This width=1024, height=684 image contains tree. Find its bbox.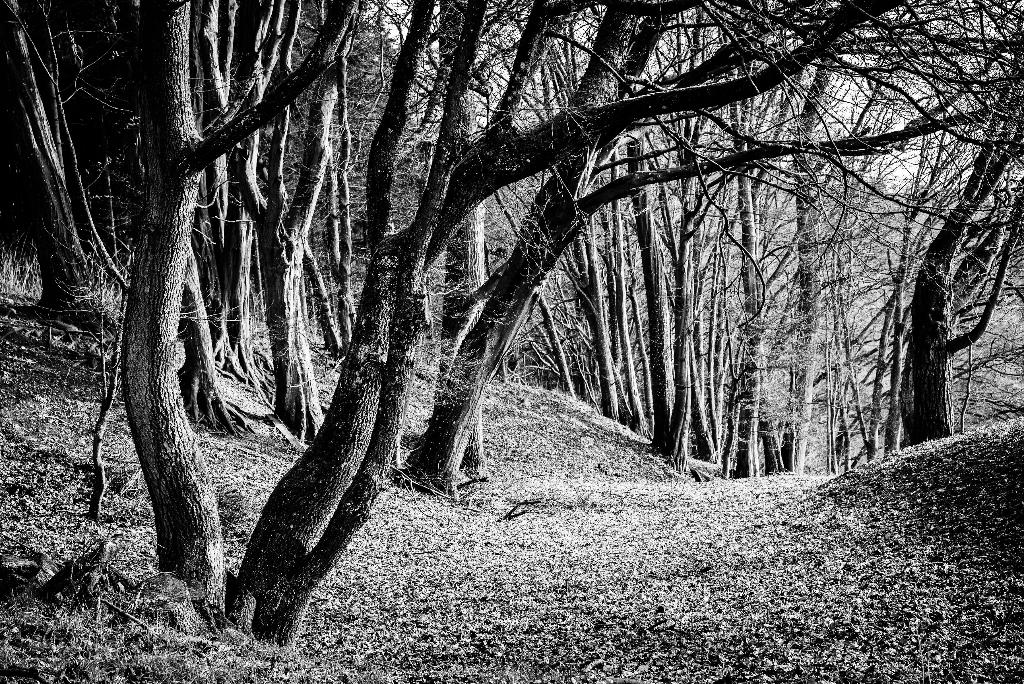
pyautogui.locateOnScreen(28, 0, 929, 658).
